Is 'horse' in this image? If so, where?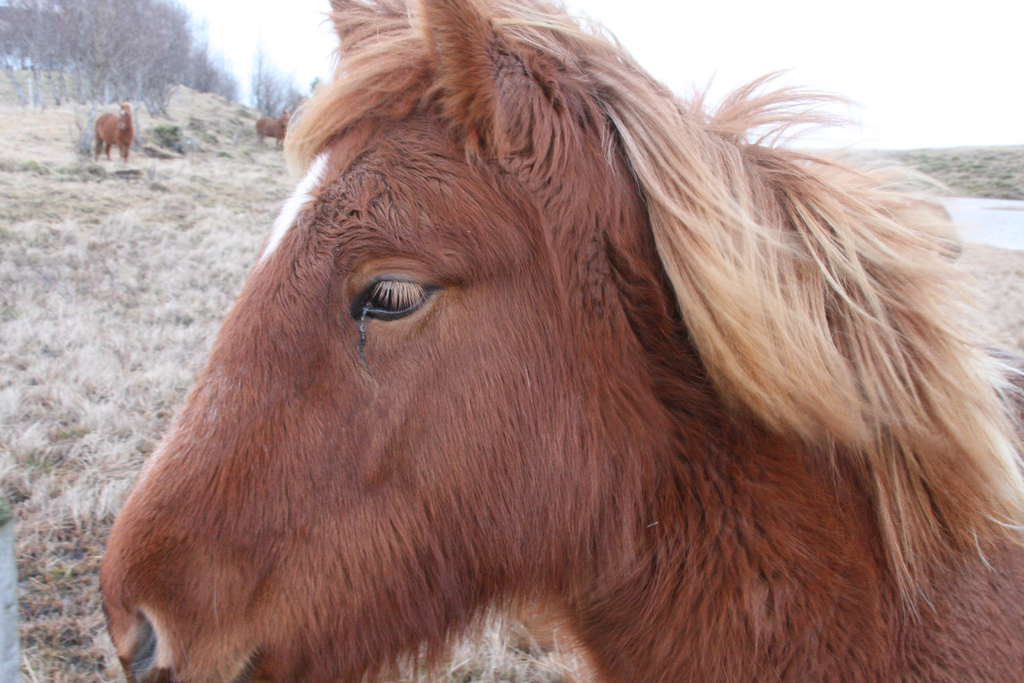
Yes, at <region>254, 106, 291, 151</region>.
